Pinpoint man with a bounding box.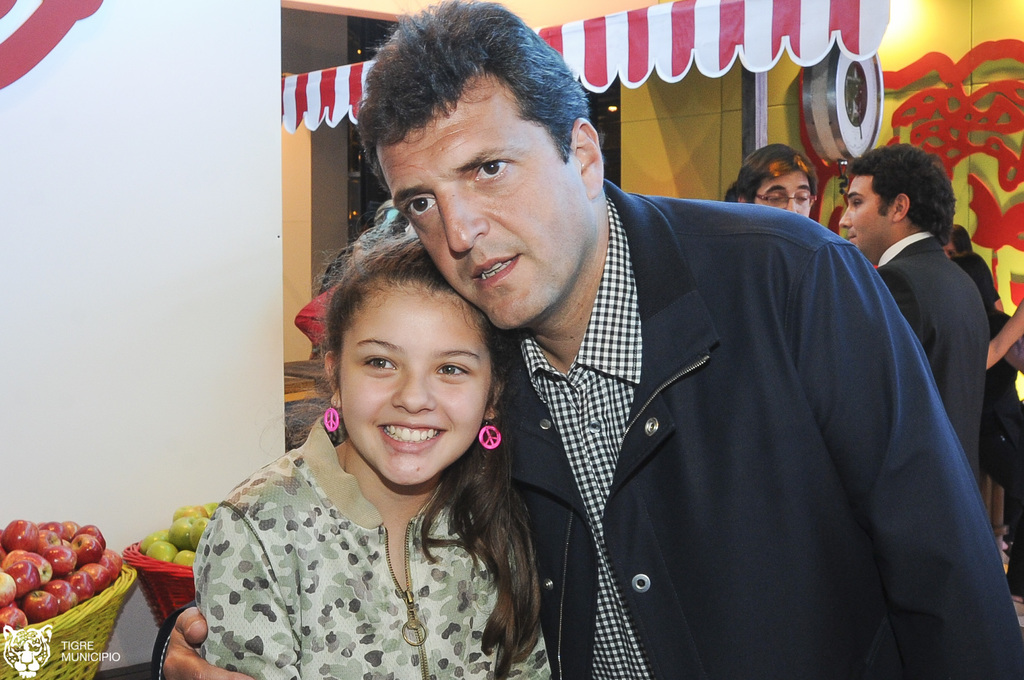
l=358, t=0, r=1023, b=679.
